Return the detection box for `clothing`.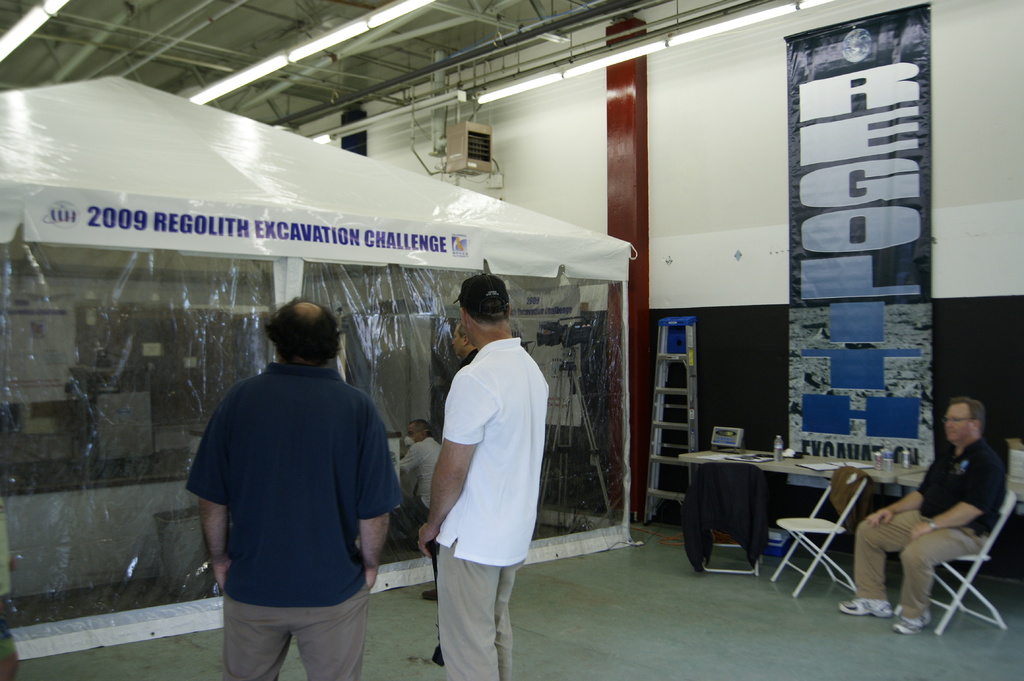
432, 335, 554, 680.
